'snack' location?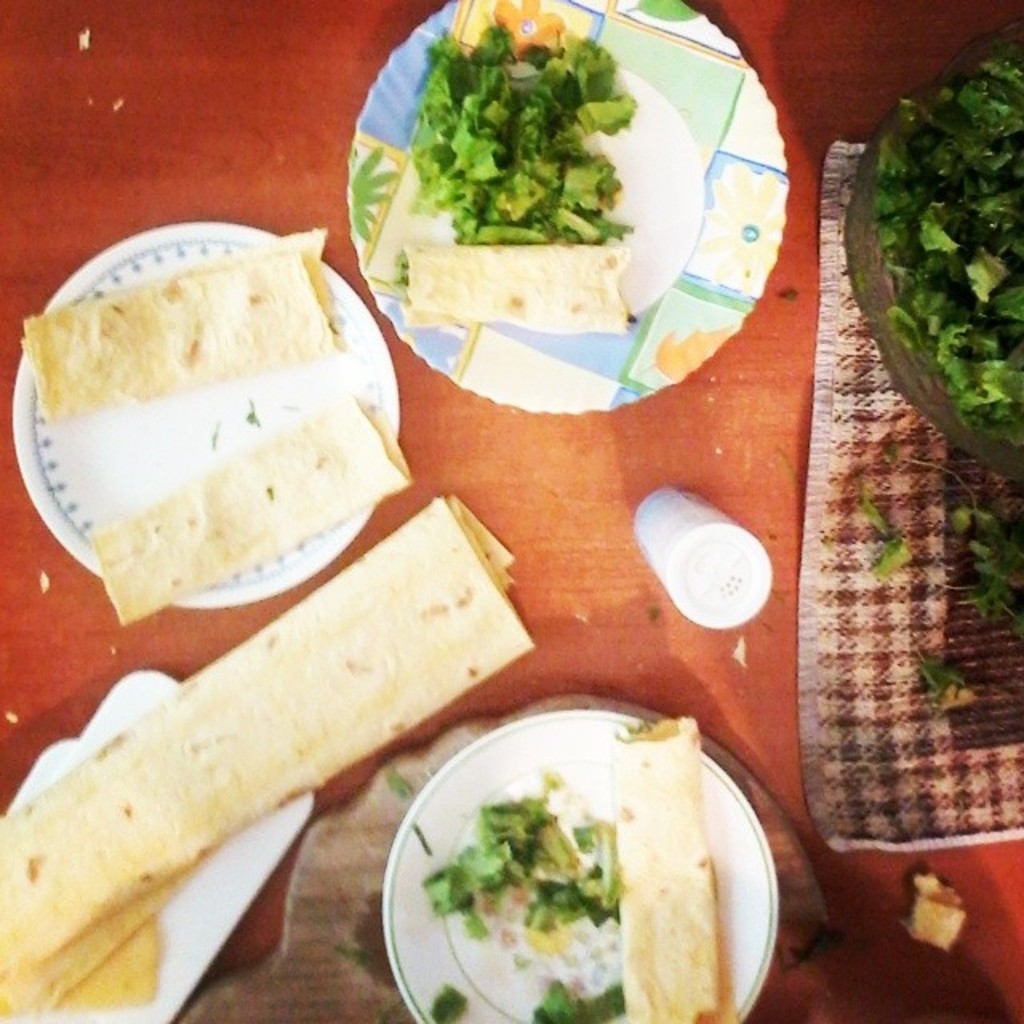
x1=605 y1=709 x2=742 y2=1022
